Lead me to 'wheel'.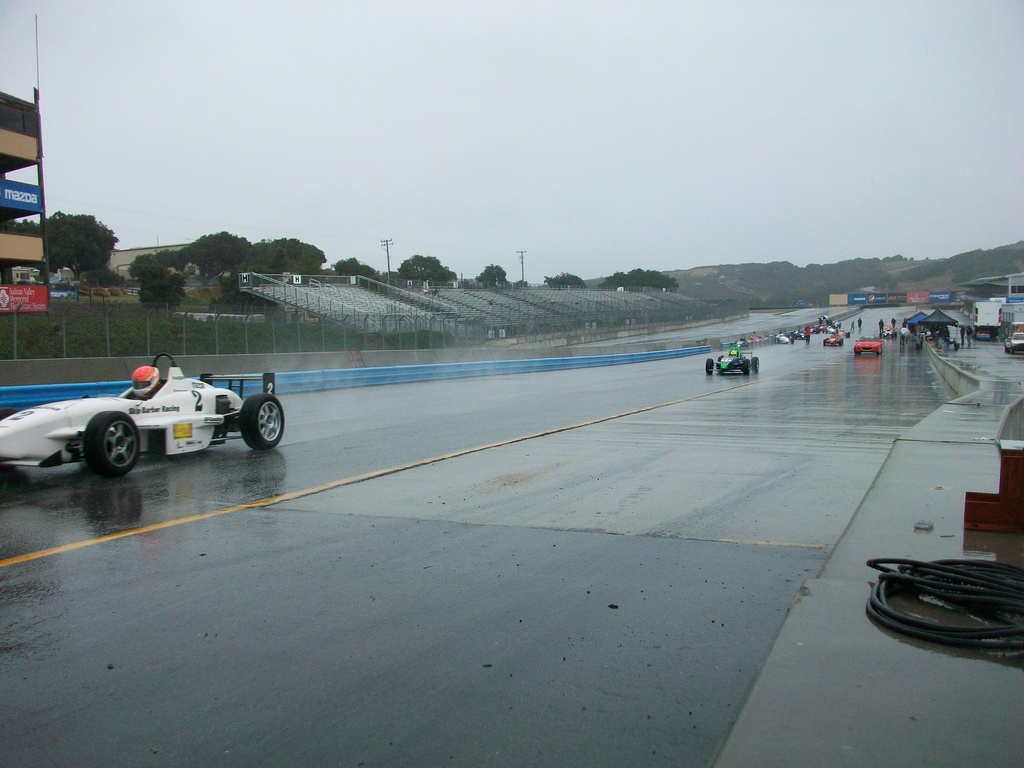
Lead to <bbox>743, 360, 755, 375</bbox>.
